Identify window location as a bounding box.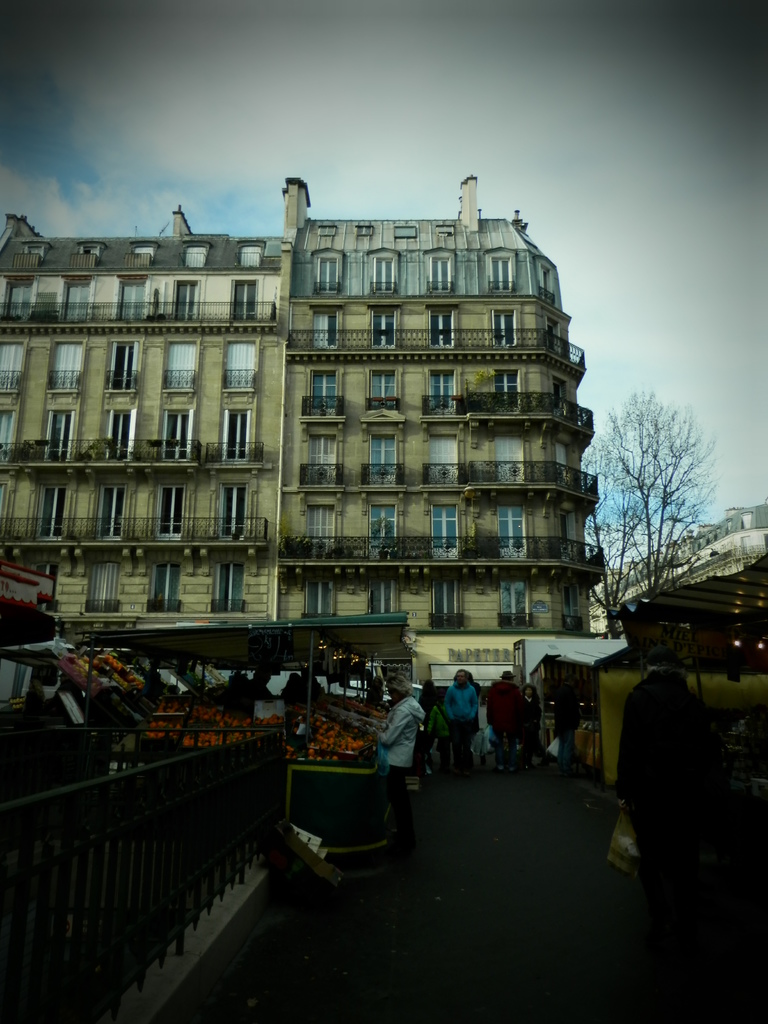
(163, 339, 202, 393).
